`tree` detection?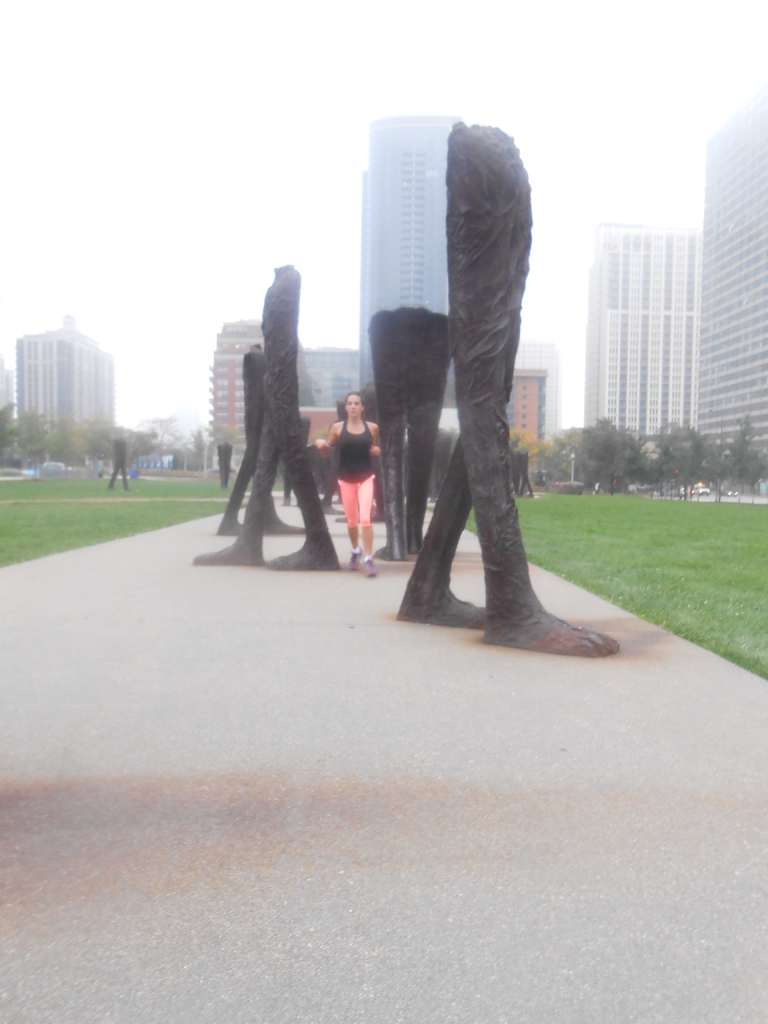
<bbox>516, 406, 767, 524</bbox>
